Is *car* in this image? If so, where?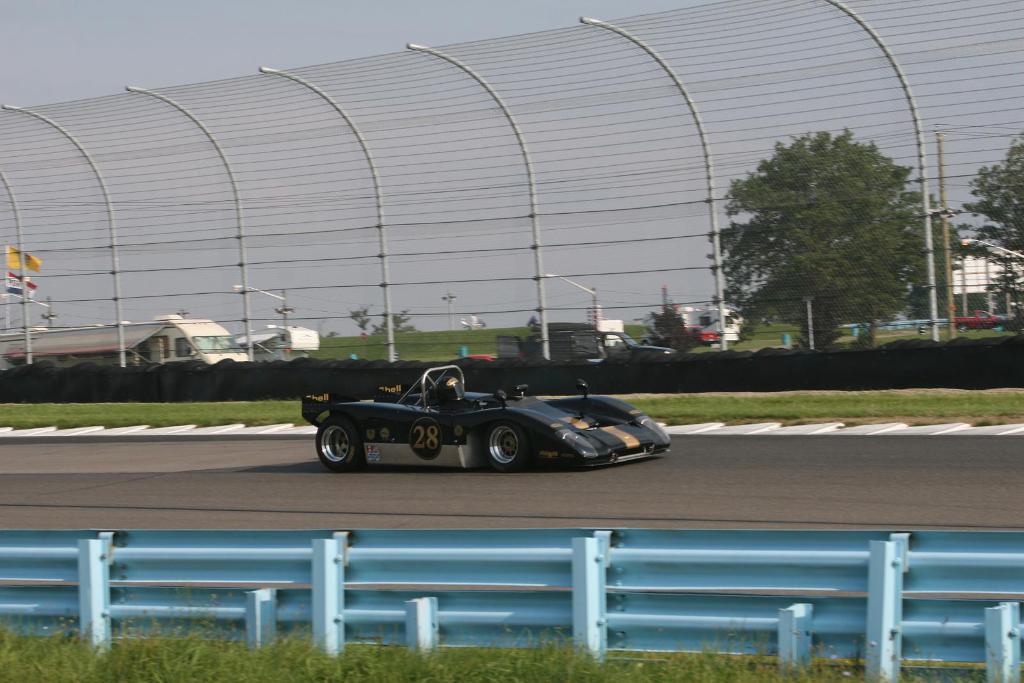
Yes, at locate(300, 363, 673, 474).
